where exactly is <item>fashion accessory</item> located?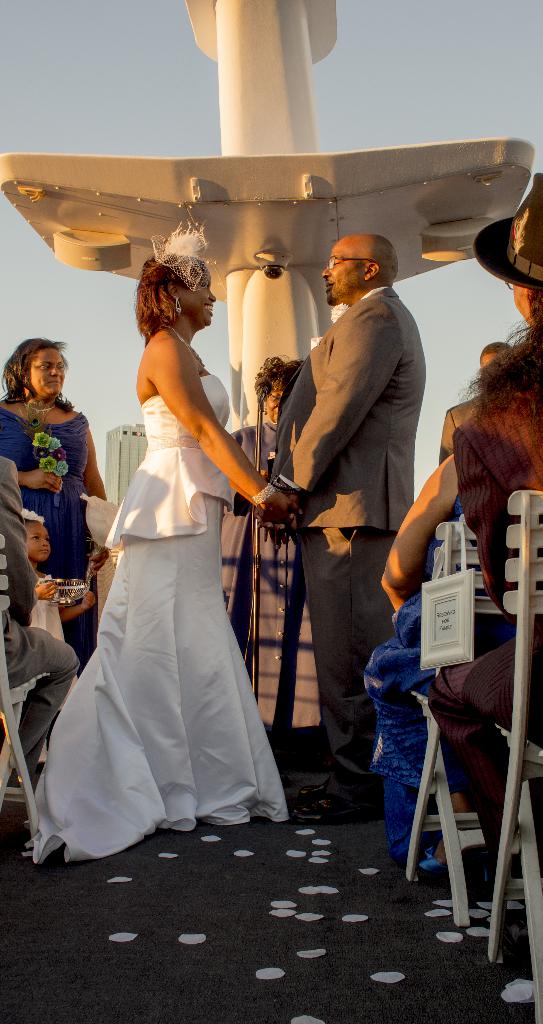
Its bounding box is left=172, top=286, right=183, bottom=314.
